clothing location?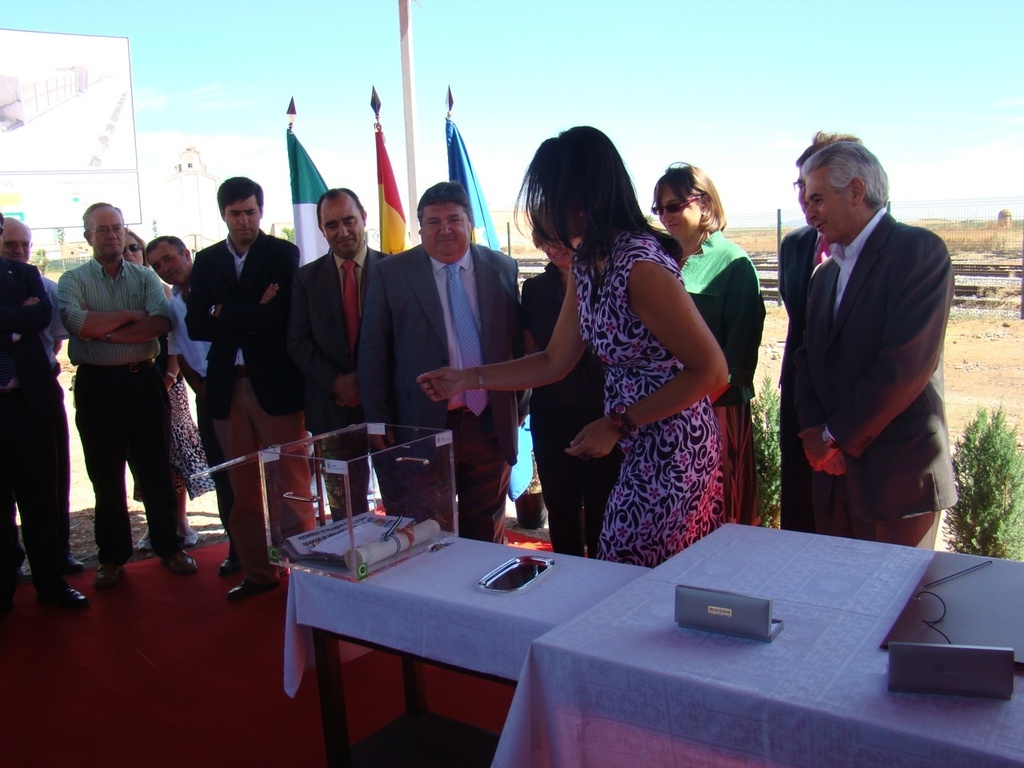
BBox(167, 366, 229, 494)
